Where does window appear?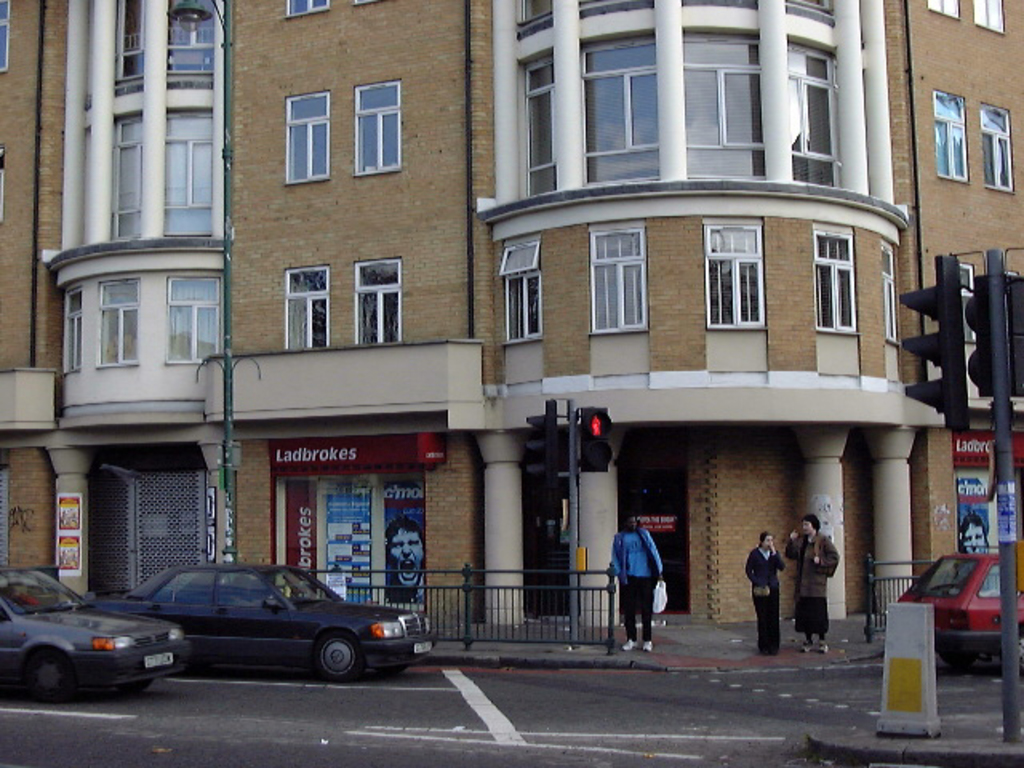
Appears at crop(933, 90, 968, 182).
